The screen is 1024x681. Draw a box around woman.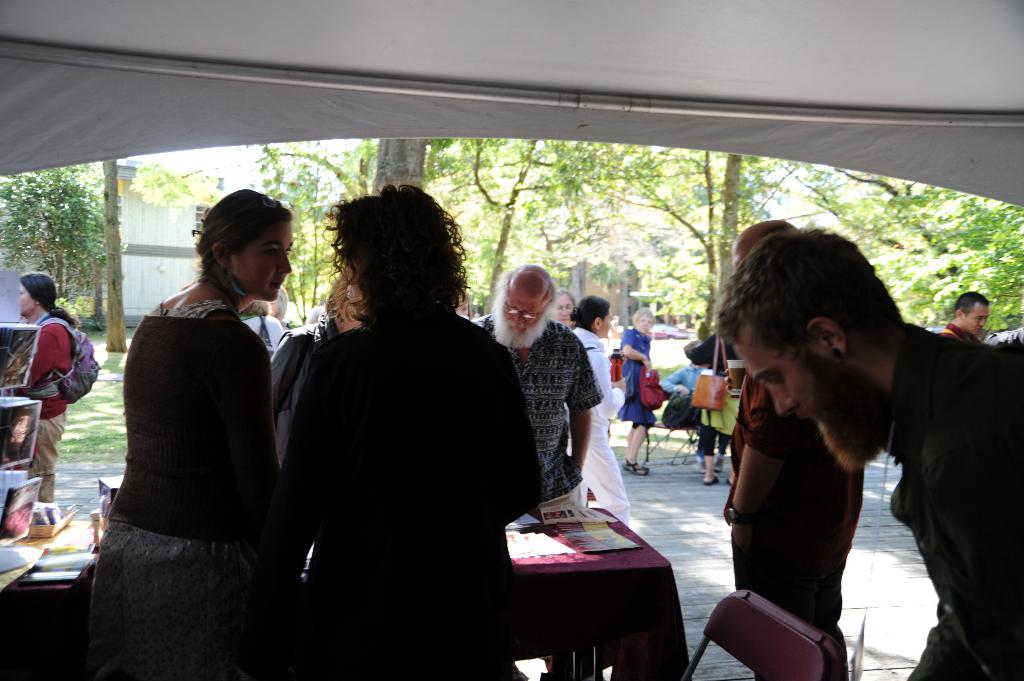
pyautogui.locateOnScreen(92, 189, 278, 680).
